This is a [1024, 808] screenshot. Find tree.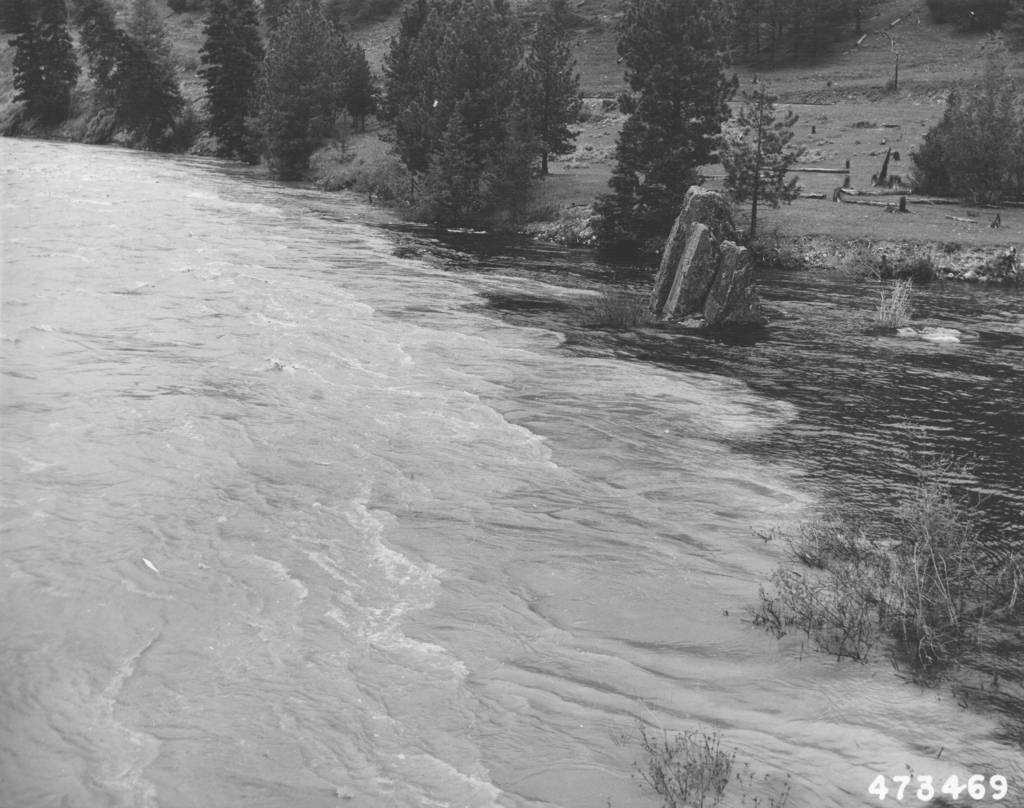
Bounding box: box(911, 105, 1023, 193).
